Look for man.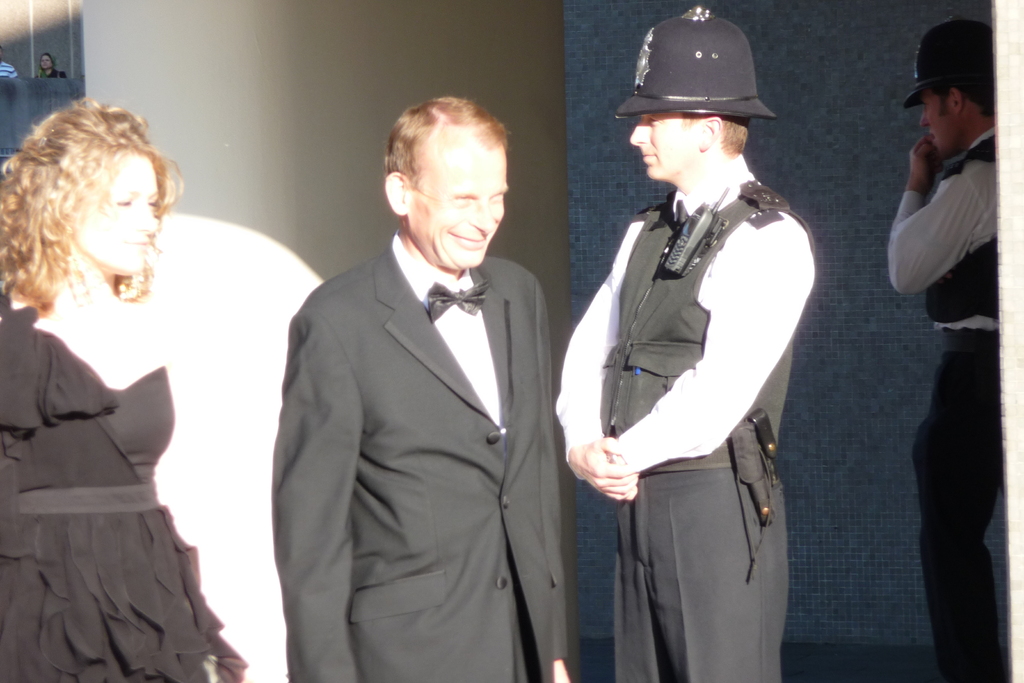
Found: 889:16:1023:682.
